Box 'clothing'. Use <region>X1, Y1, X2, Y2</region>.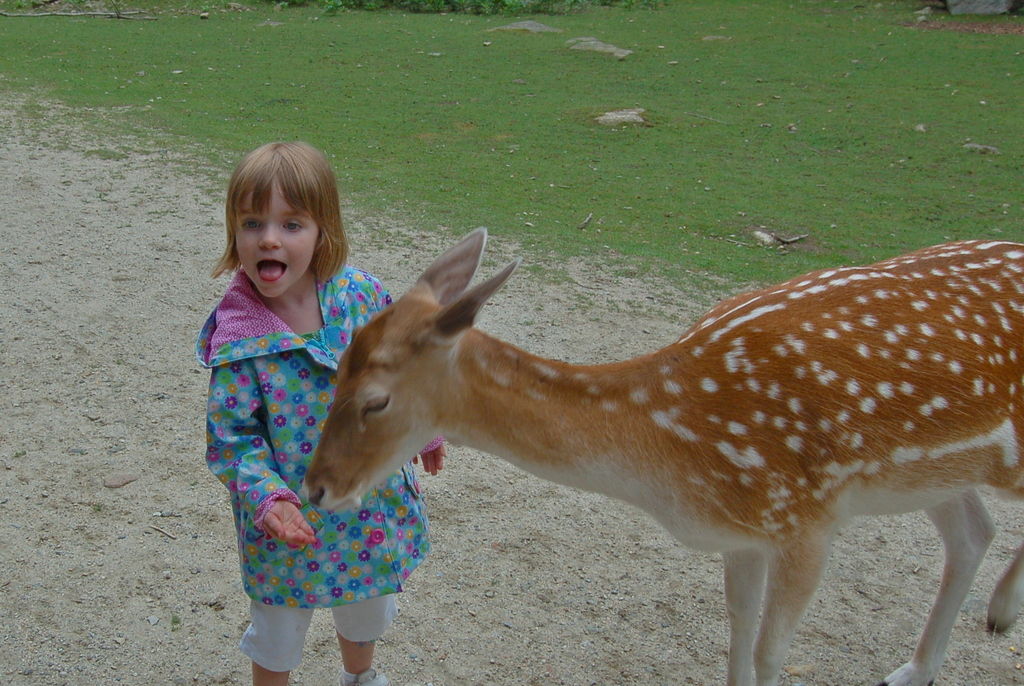
<region>214, 255, 438, 622</region>.
